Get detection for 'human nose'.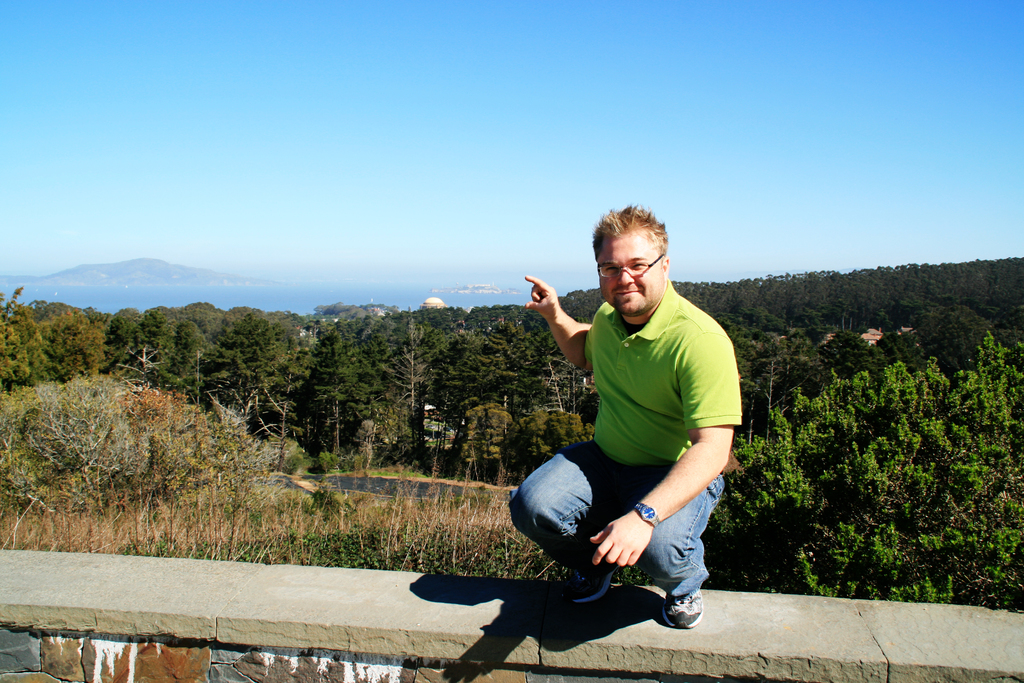
Detection: (left=616, top=268, right=636, bottom=286).
